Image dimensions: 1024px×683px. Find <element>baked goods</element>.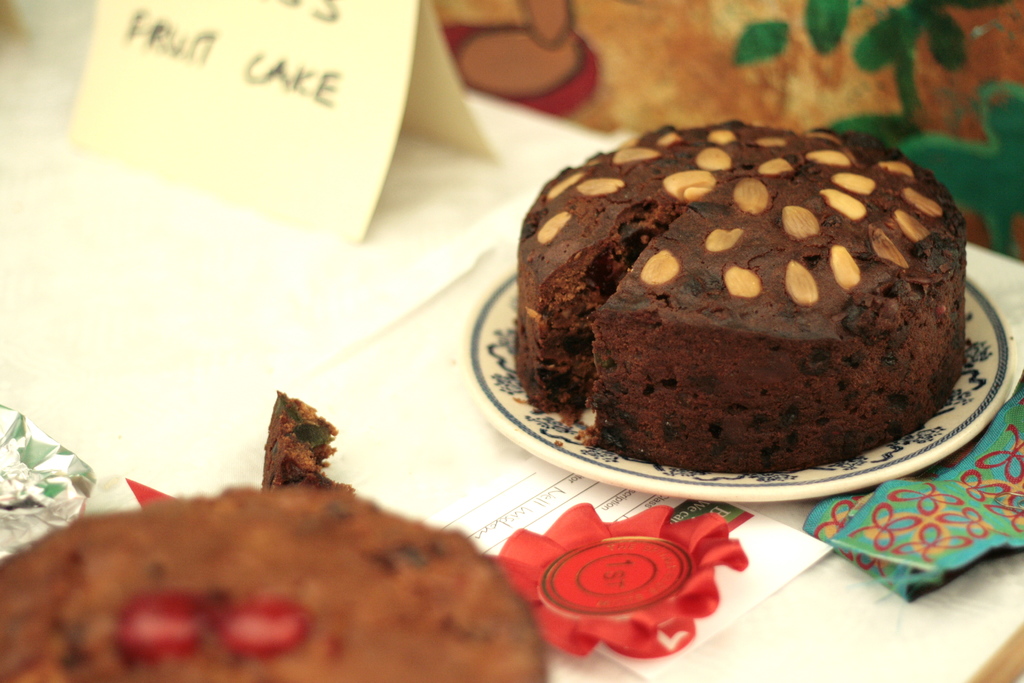
(x1=0, y1=386, x2=544, y2=682).
